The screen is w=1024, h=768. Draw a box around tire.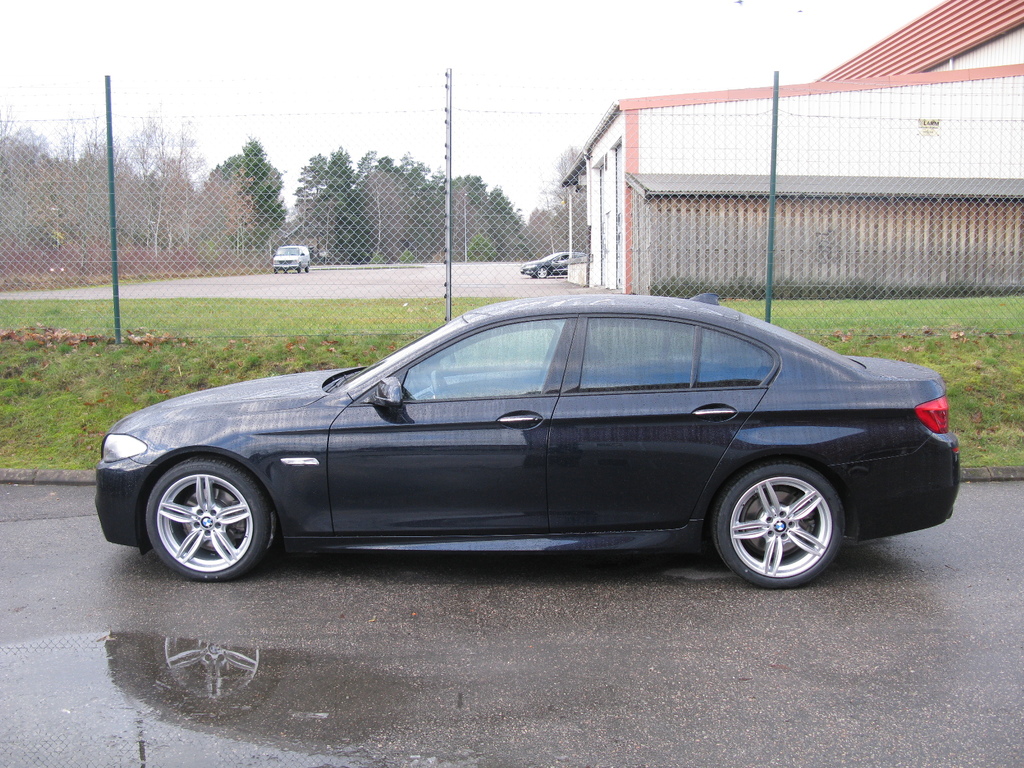
l=712, t=459, r=841, b=580.
